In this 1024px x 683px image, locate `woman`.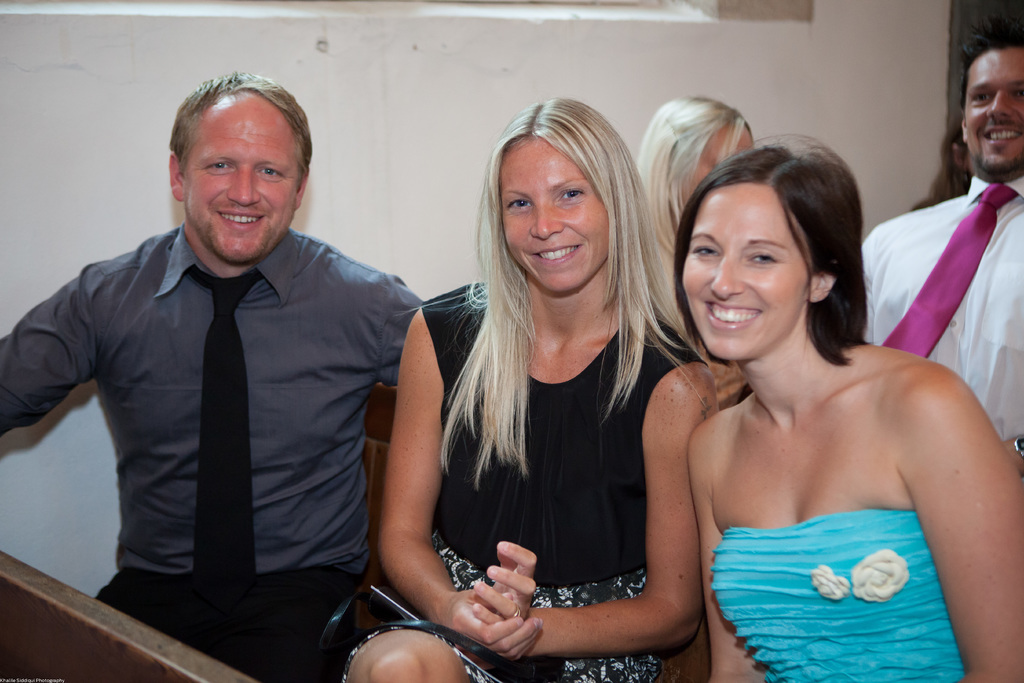
Bounding box: BBox(612, 118, 1005, 682).
